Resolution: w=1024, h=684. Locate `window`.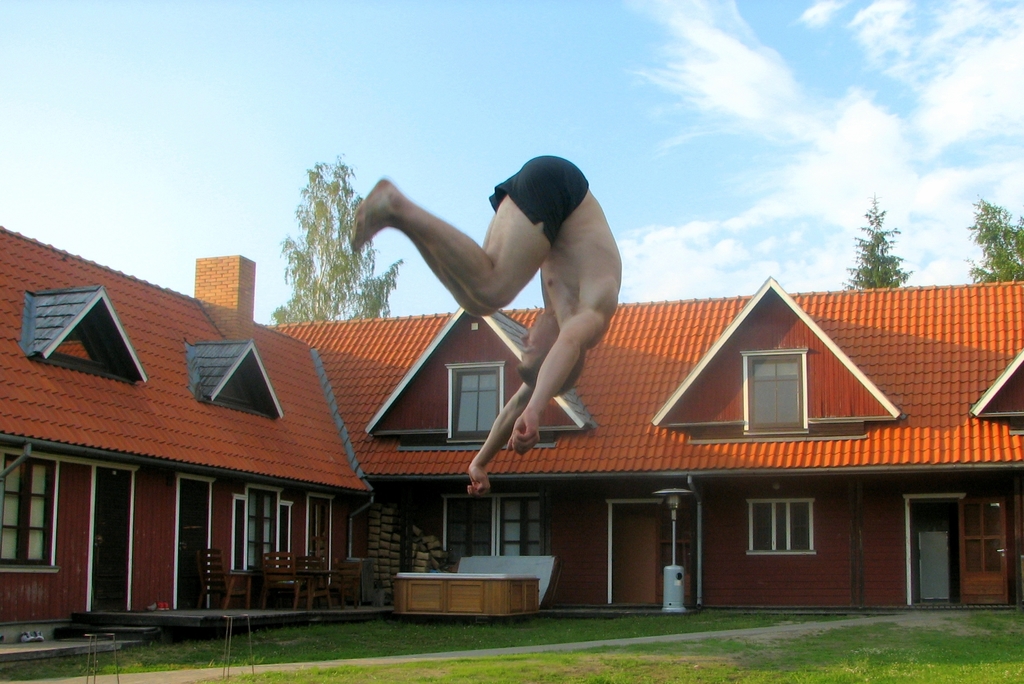
x1=748, y1=500, x2=817, y2=557.
